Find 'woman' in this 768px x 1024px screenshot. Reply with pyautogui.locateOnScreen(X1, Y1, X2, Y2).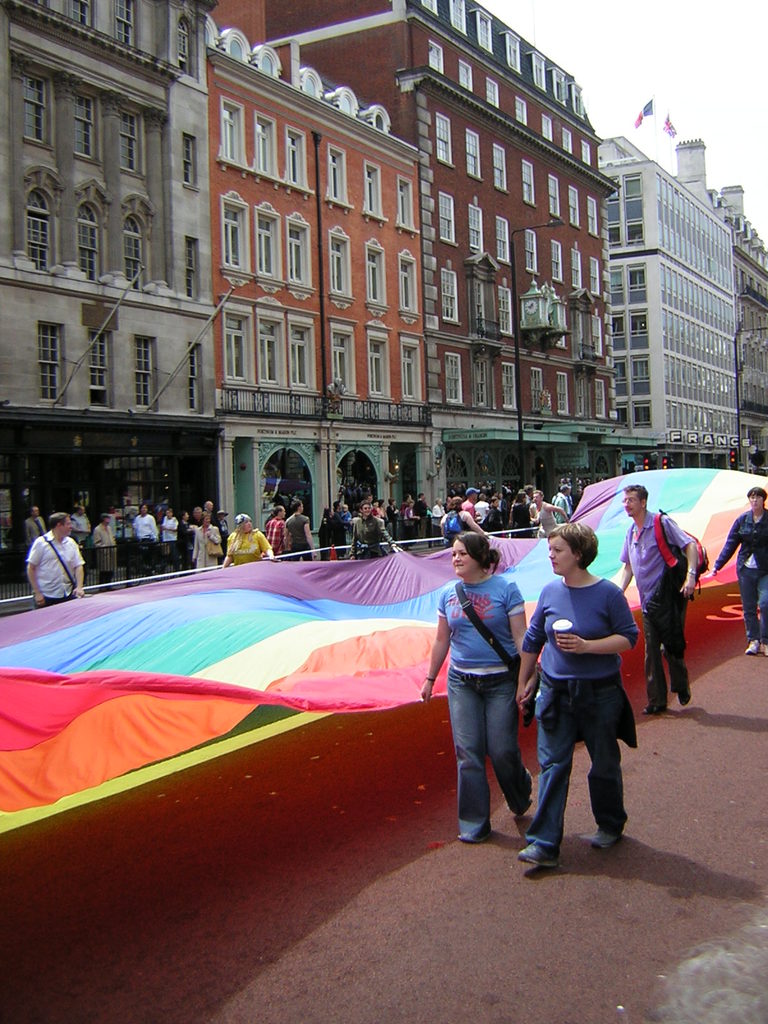
pyautogui.locateOnScreen(440, 501, 492, 538).
